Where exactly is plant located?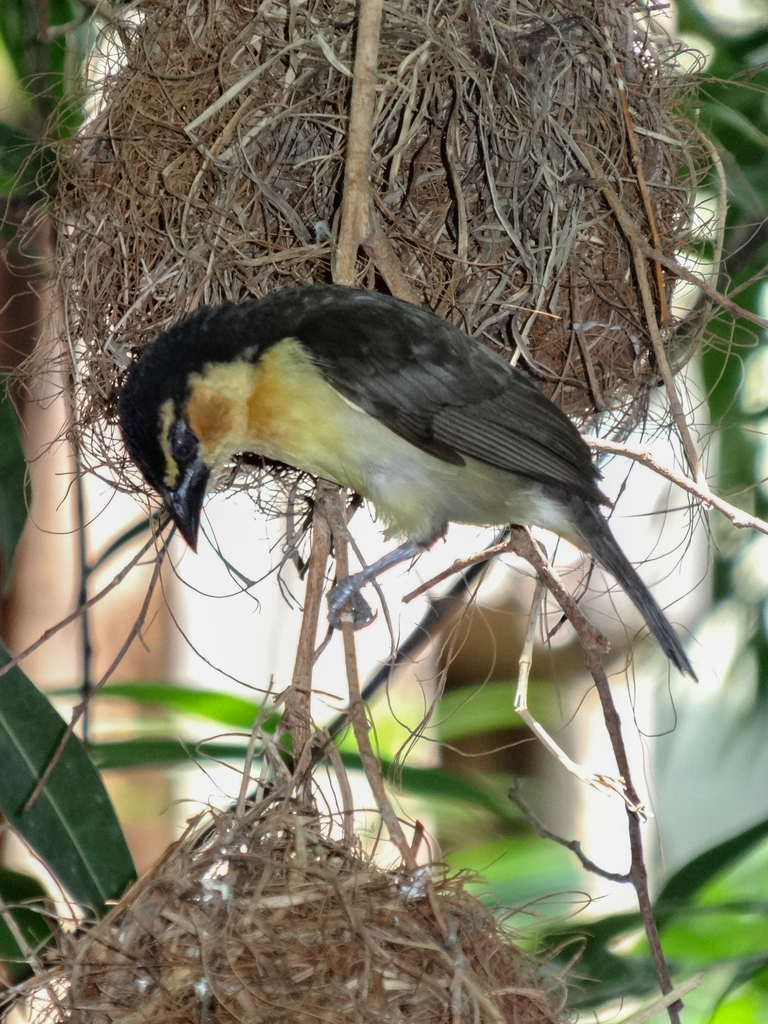
Its bounding box is {"left": 0, "top": 4, "right": 767, "bottom": 1023}.
